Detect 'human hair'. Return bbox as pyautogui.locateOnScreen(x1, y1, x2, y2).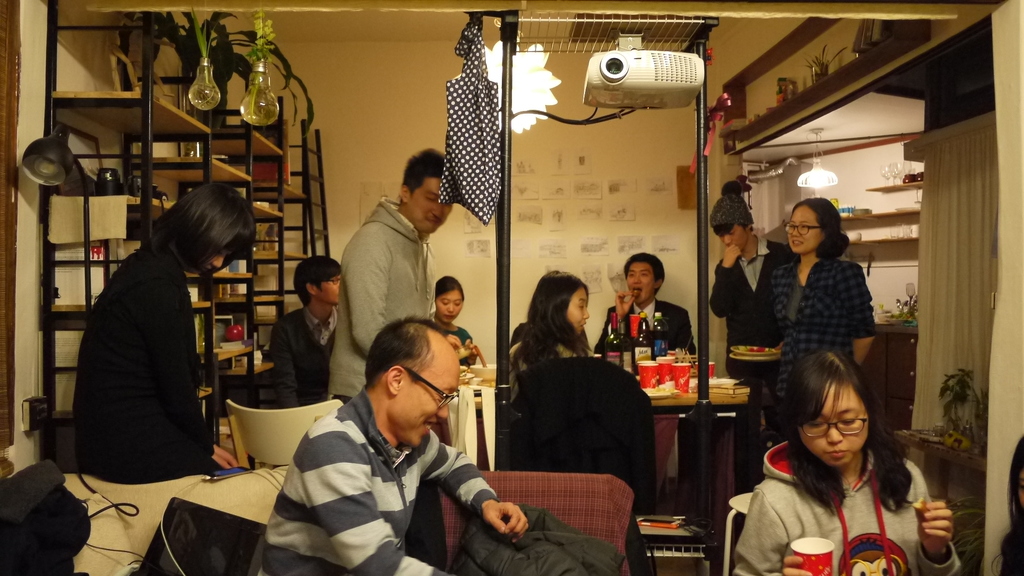
pyautogui.locateOnScreen(793, 195, 857, 266).
